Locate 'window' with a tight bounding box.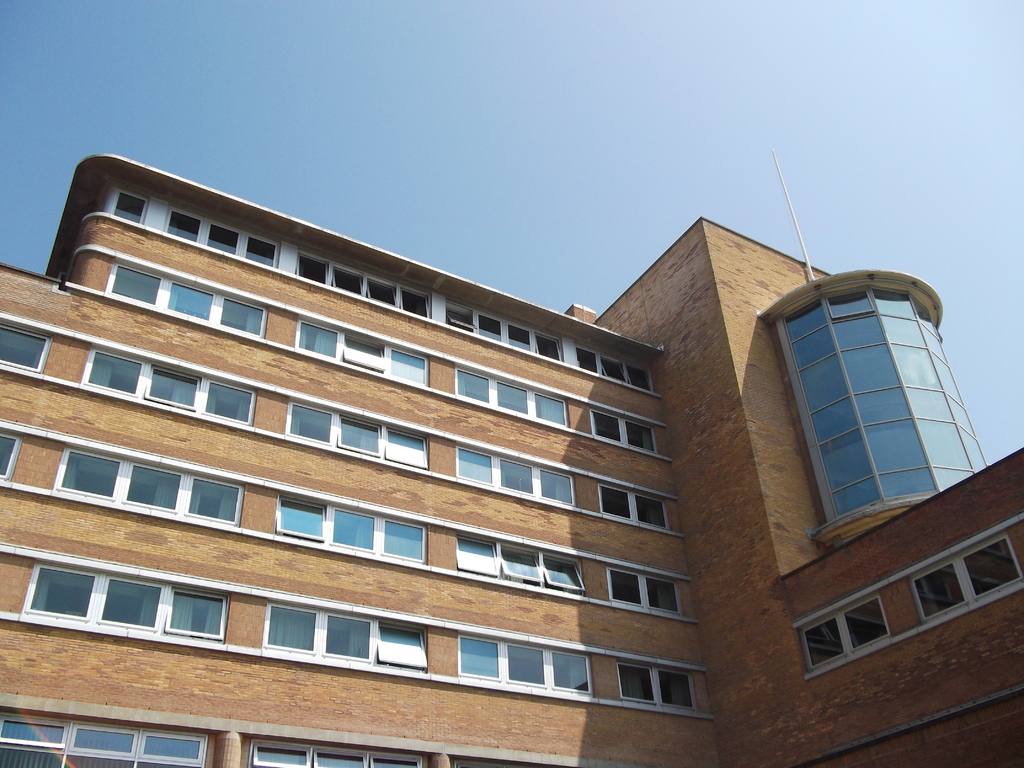
left=456, top=367, right=568, bottom=426.
